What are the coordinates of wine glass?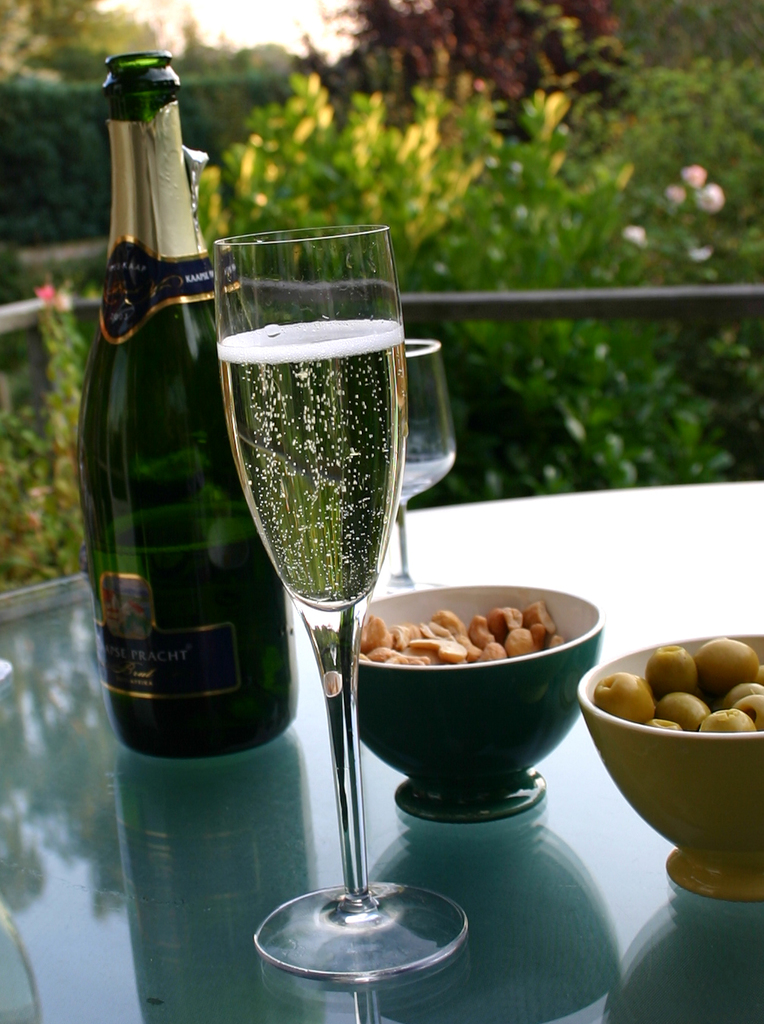
[215,230,469,982].
